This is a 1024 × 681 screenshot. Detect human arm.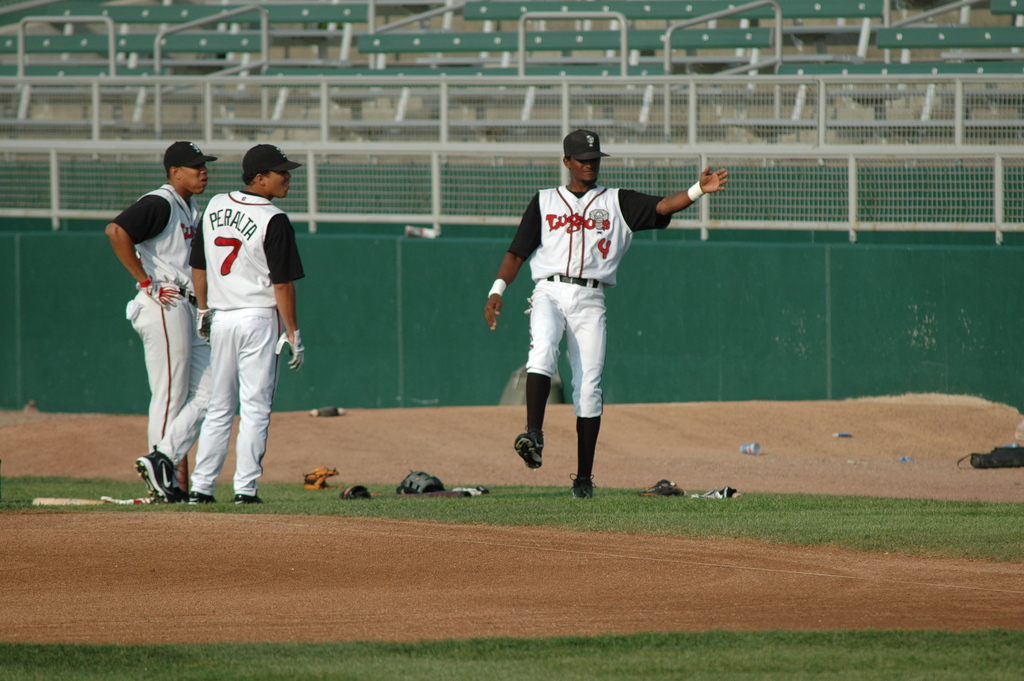
<bbox>189, 206, 210, 341</bbox>.
